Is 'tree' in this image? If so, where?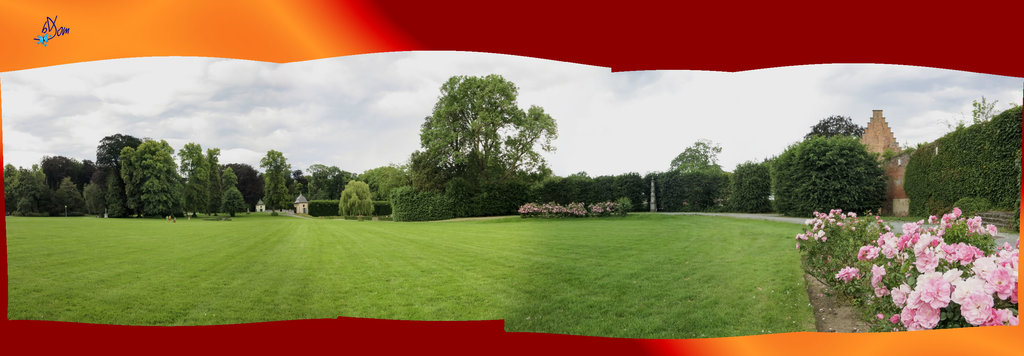
Yes, at (262, 150, 303, 207).
